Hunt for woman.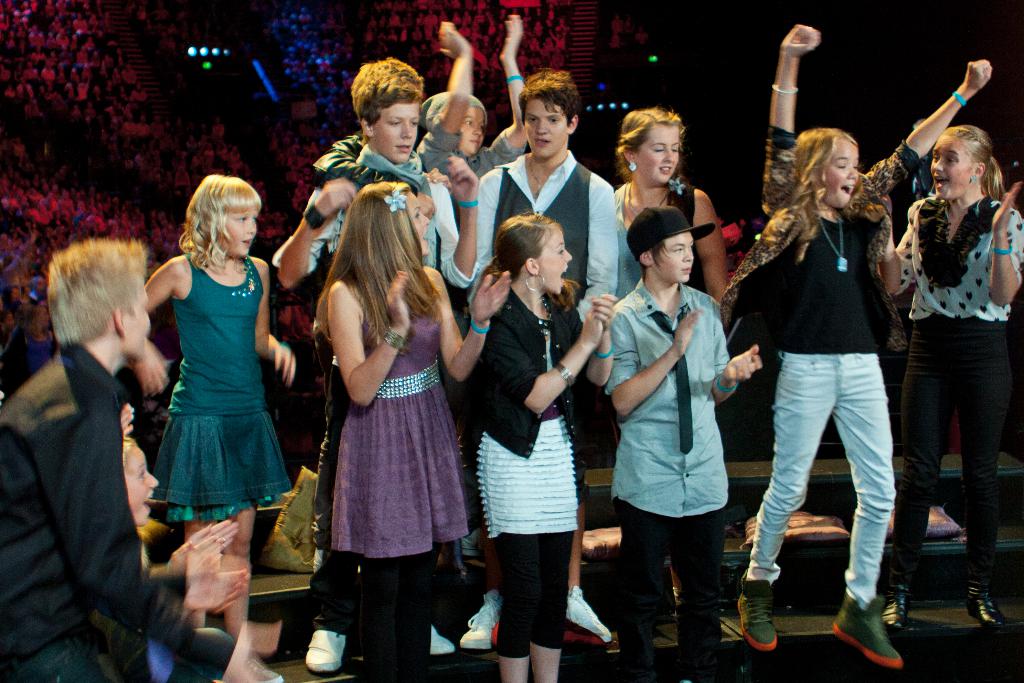
Hunted down at region(596, 100, 742, 347).
